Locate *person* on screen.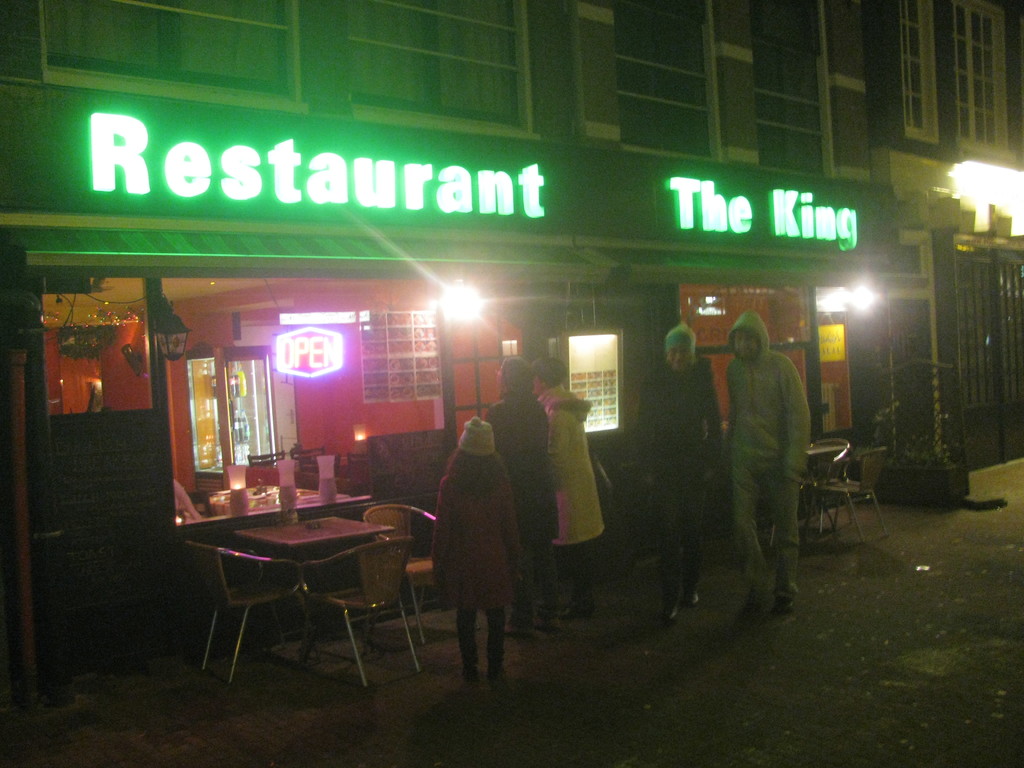
On screen at 430, 416, 513, 682.
